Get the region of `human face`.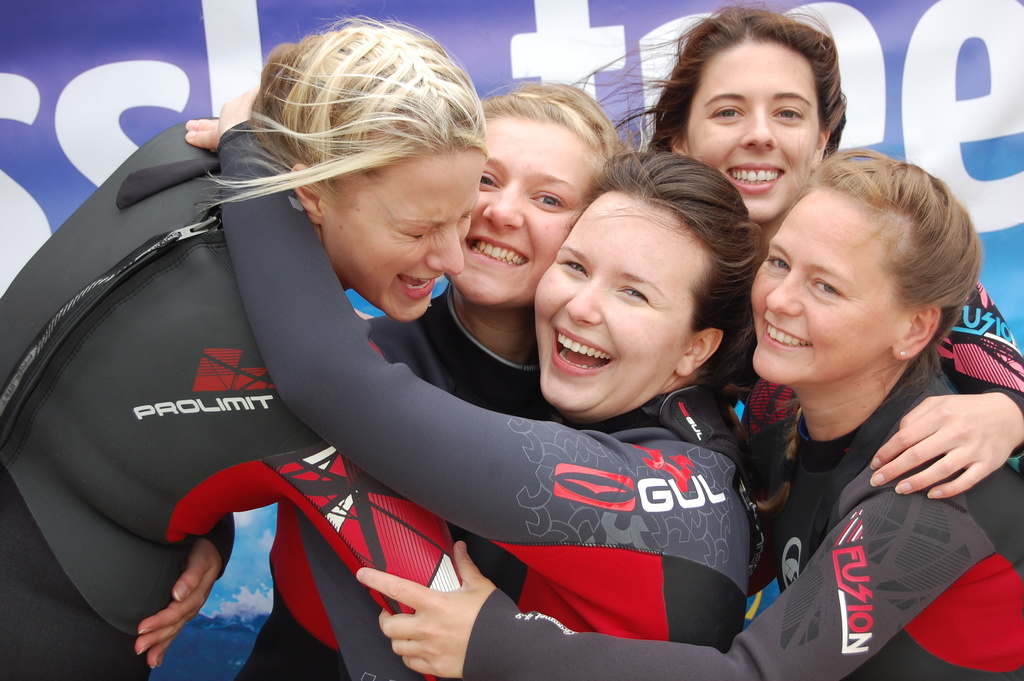
region(314, 149, 493, 324).
